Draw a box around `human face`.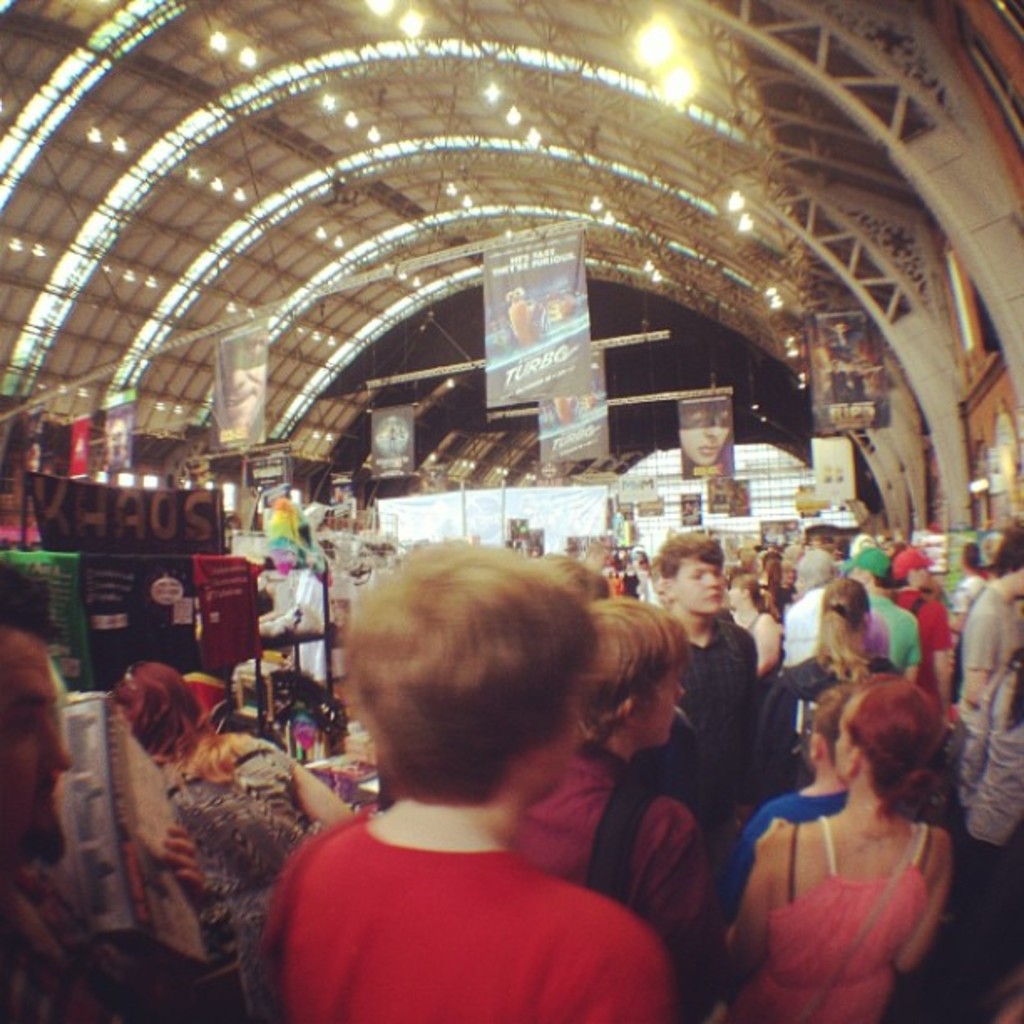
[x1=649, y1=673, x2=686, y2=751].
